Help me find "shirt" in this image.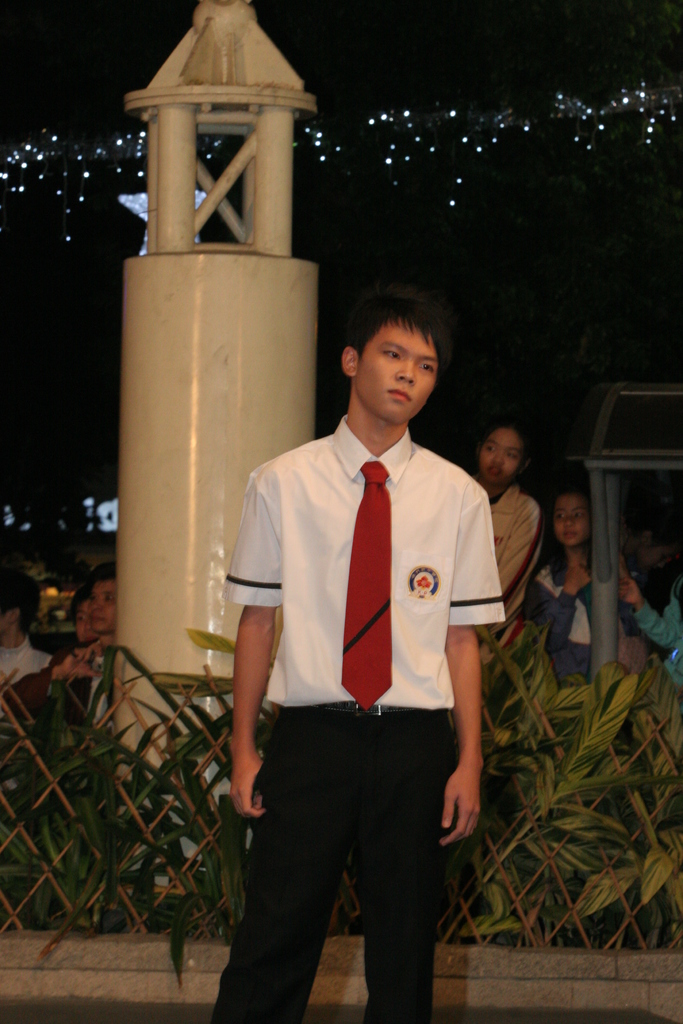
Found it: Rect(226, 392, 500, 774).
